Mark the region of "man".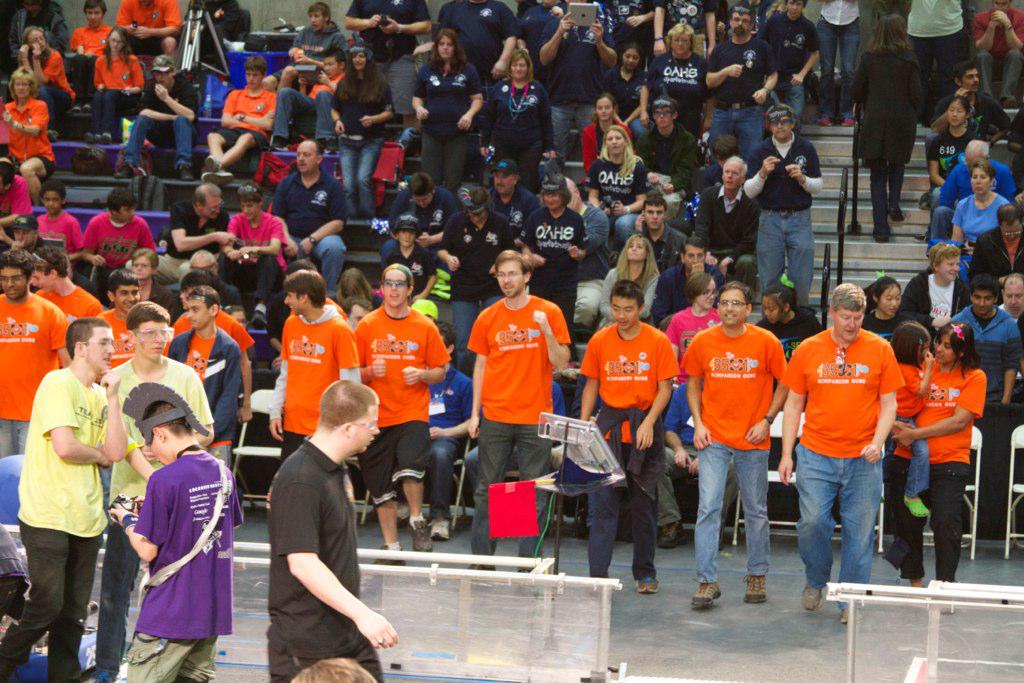
Region: x1=1 y1=324 x2=134 y2=682.
